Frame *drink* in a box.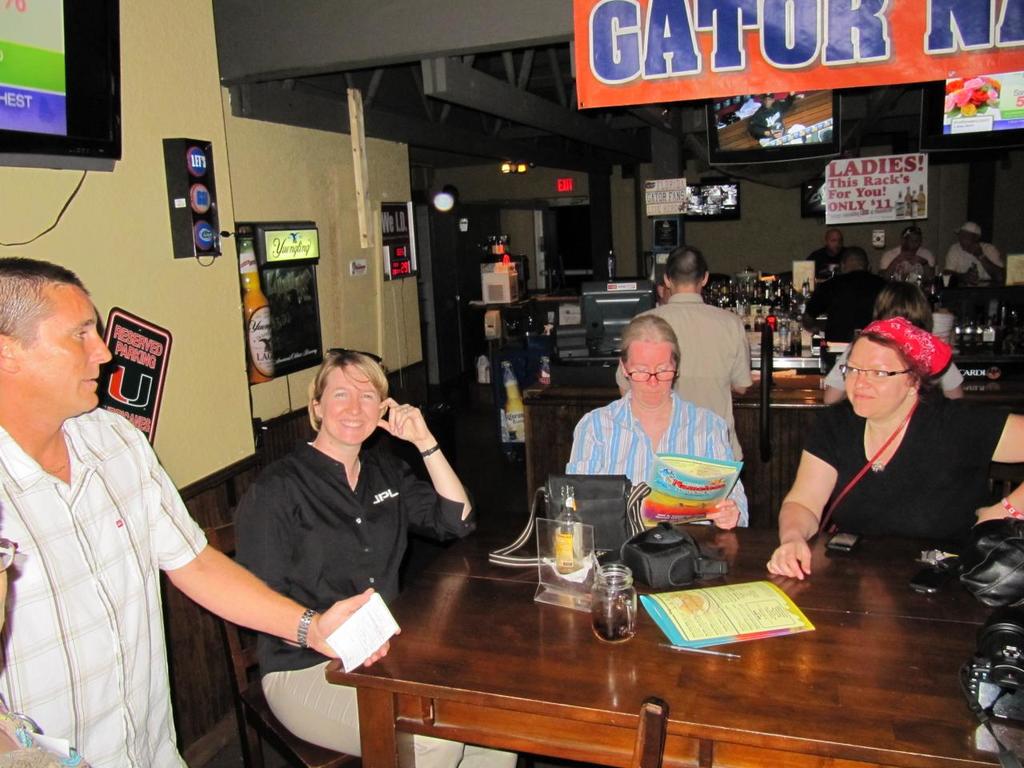
Rect(591, 601, 635, 643).
